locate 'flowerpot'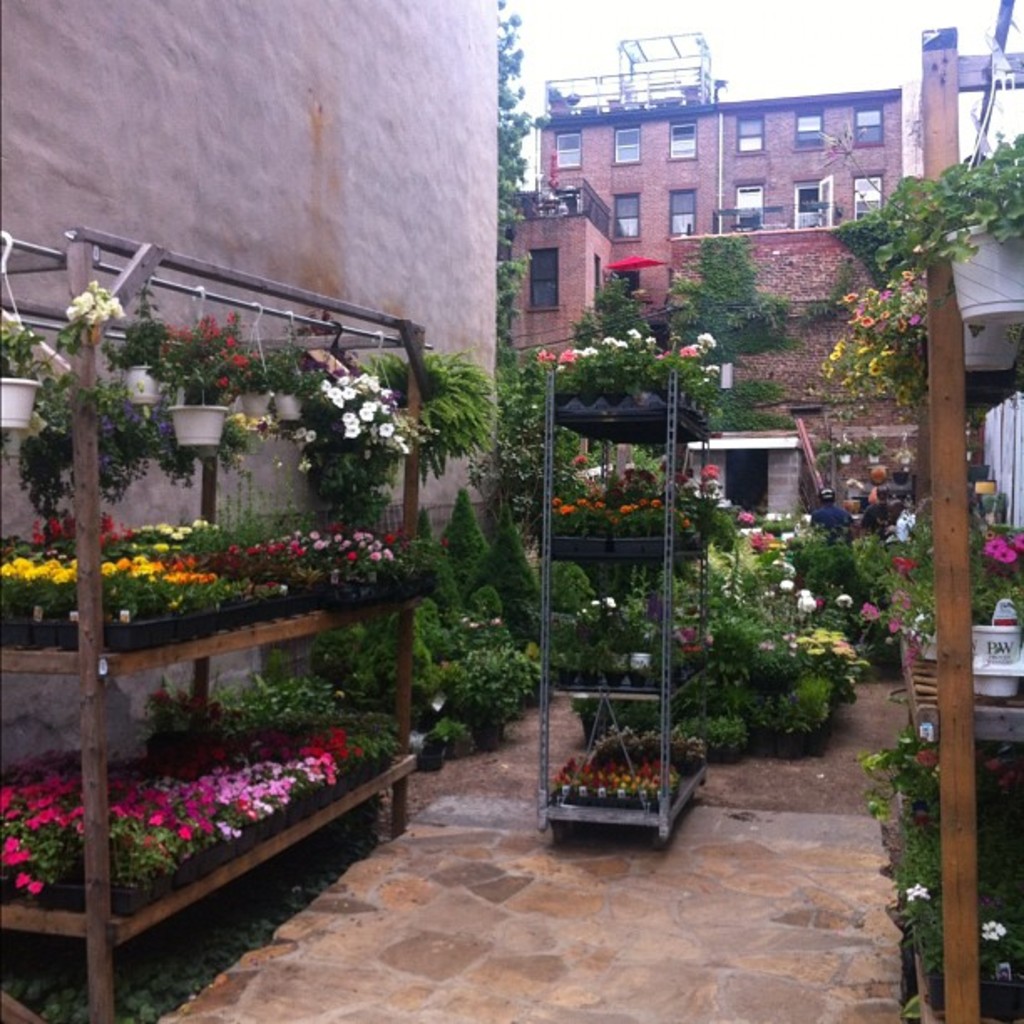
(left=949, top=228, right=1022, bottom=330)
